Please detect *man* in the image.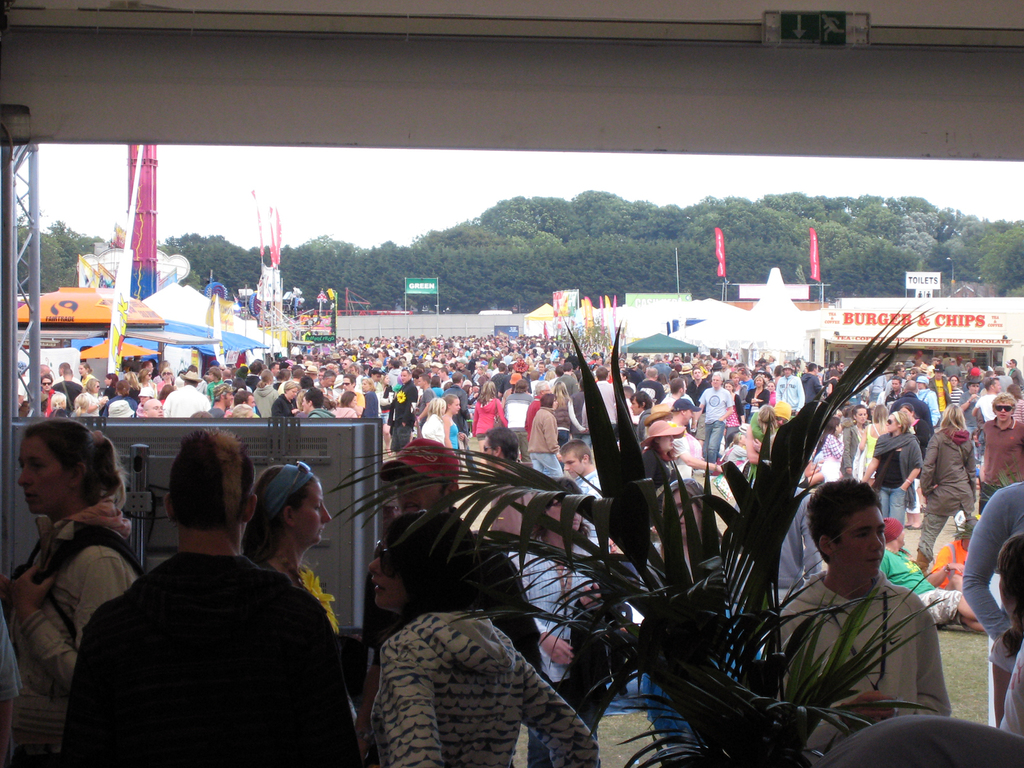
region(971, 373, 997, 423).
